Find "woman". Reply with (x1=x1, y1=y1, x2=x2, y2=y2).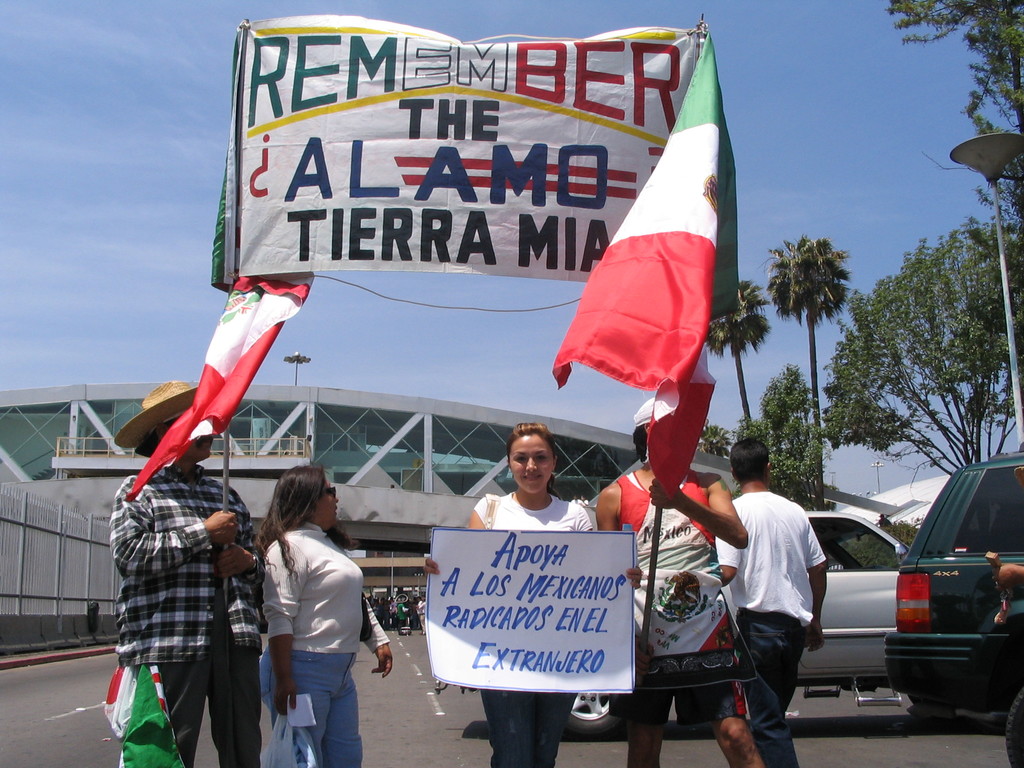
(x1=109, y1=377, x2=272, y2=767).
